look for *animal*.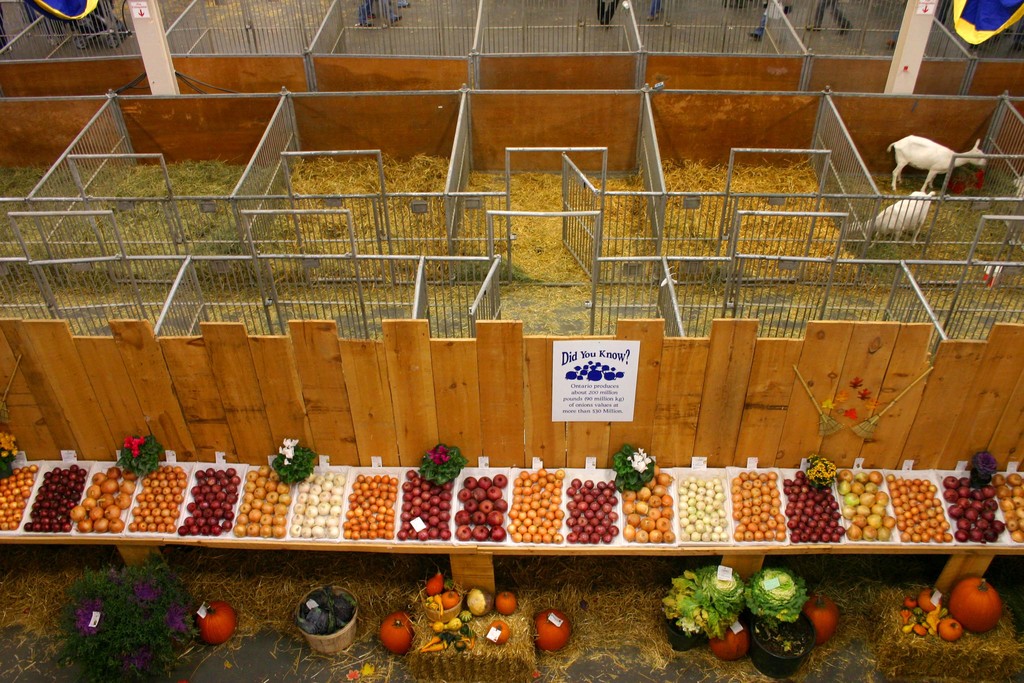
Found: (844, 199, 931, 252).
